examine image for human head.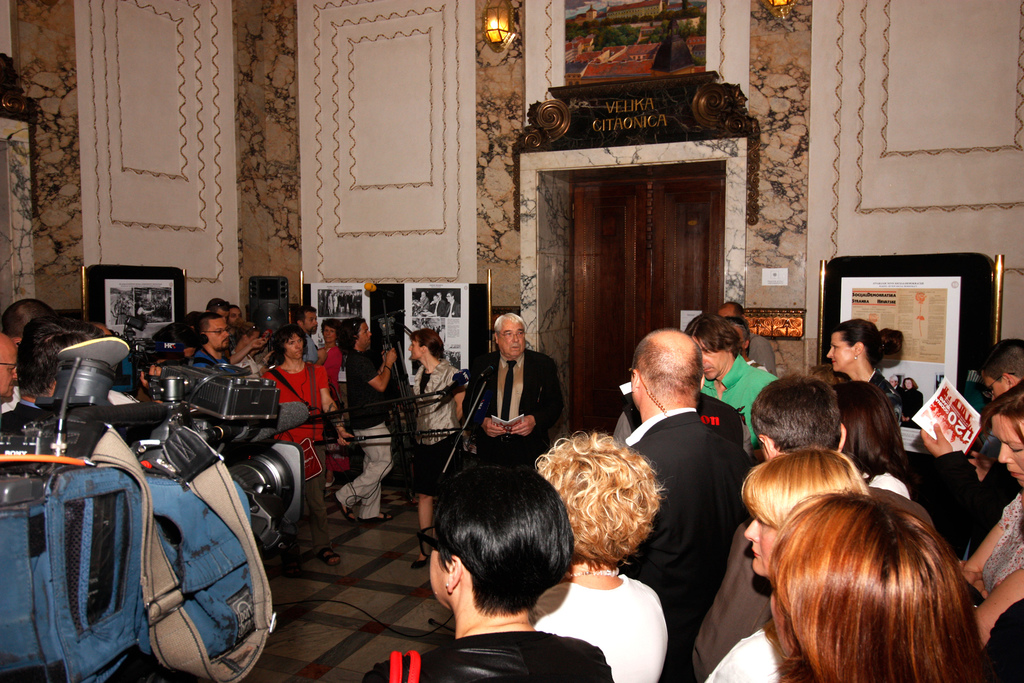
Examination result: region(333, 318, 375, 349).
